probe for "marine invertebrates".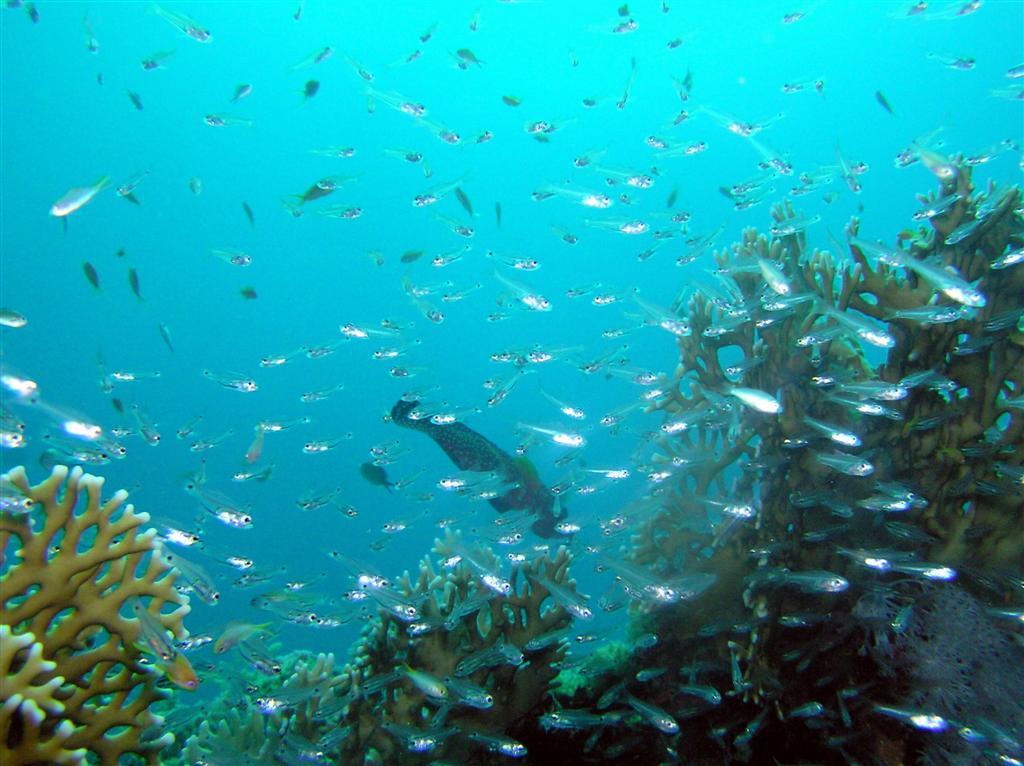
Probe result: box=[499, 293, 554, 313].
